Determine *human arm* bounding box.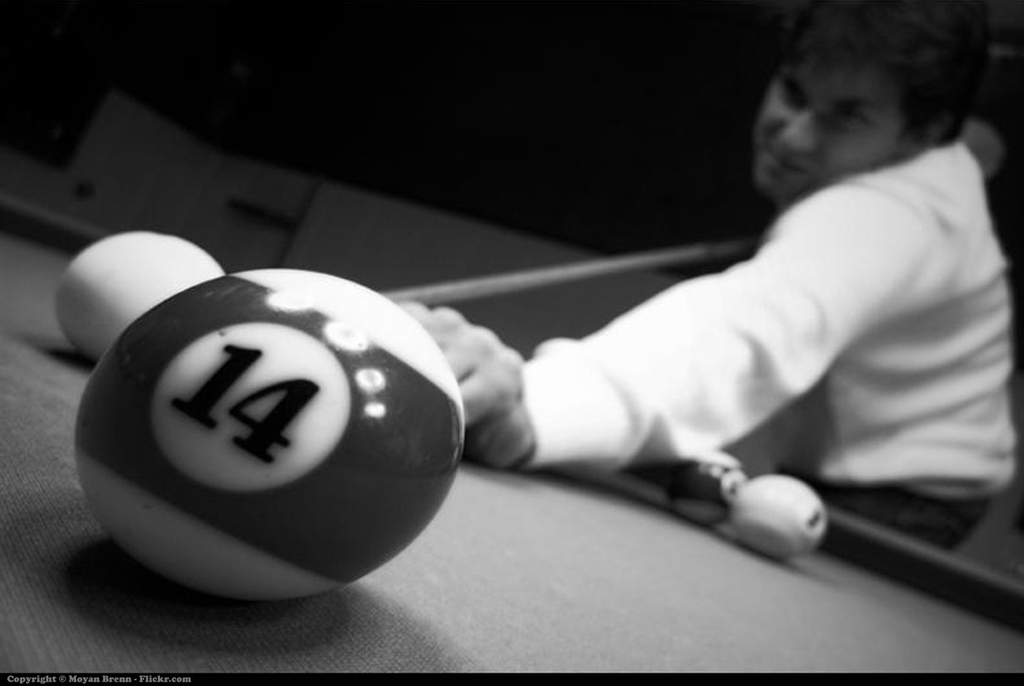
Determined: BBox(404, 187, 964, 537).
